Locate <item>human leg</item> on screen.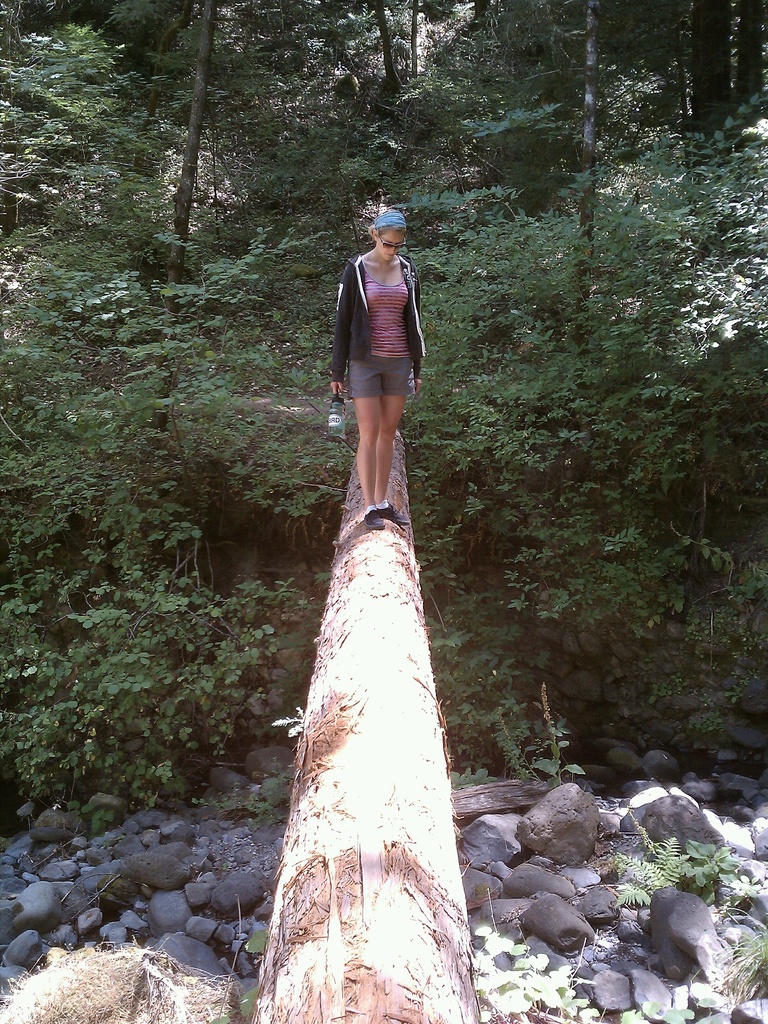
On screen at 343, 355, 387, 528.
